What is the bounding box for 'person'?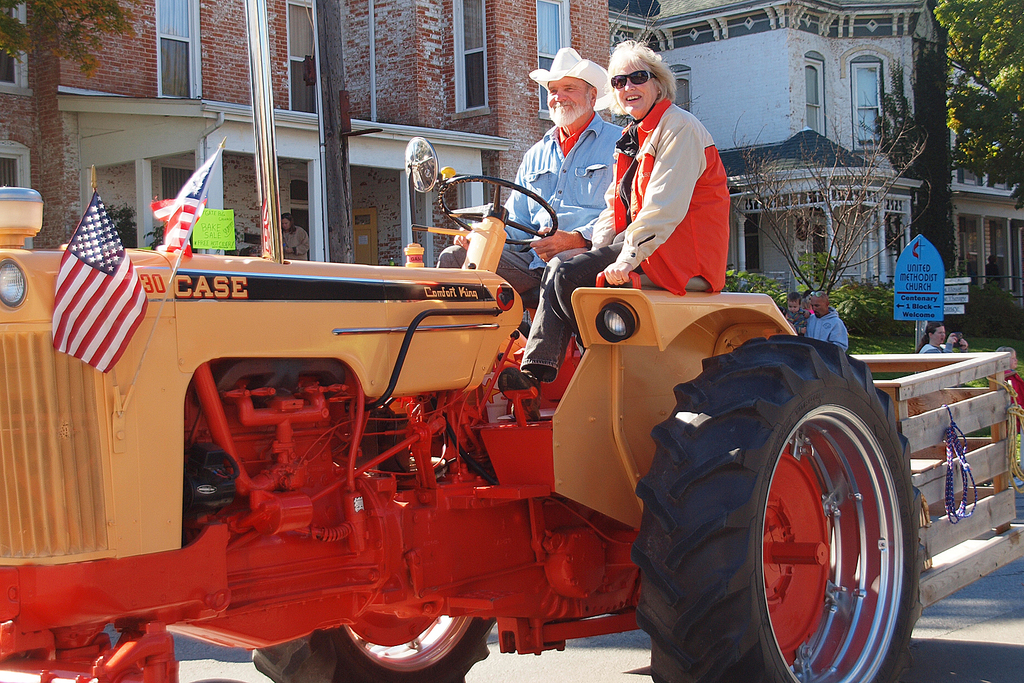
[x1=431, y1=46, x2=632, y2=309].
